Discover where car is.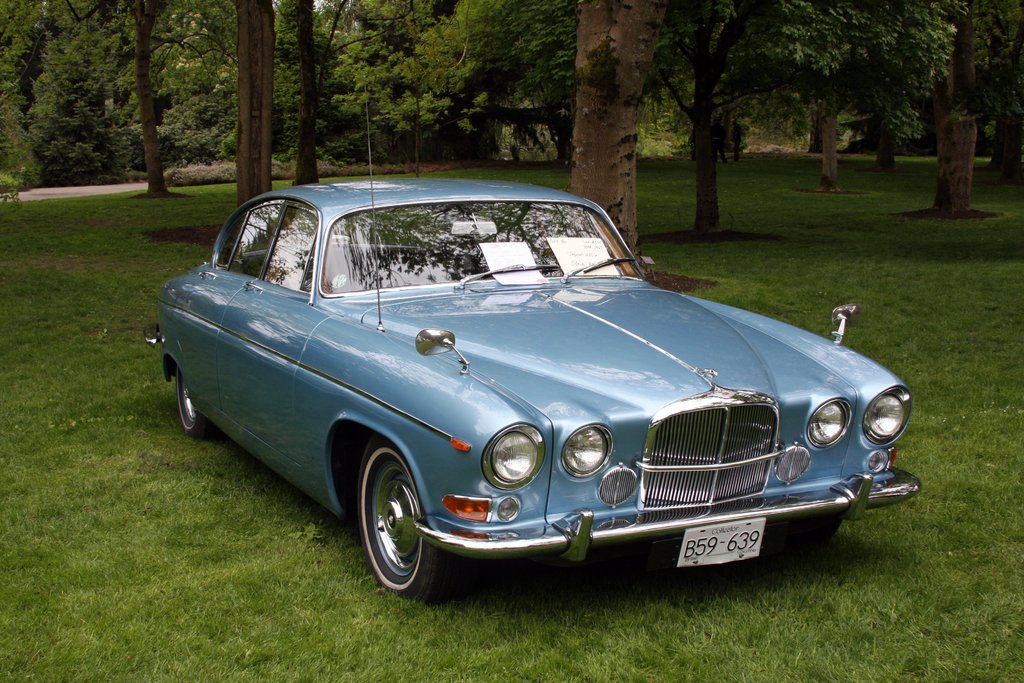
Discovered at Rect(138, 192, 915, 602).
